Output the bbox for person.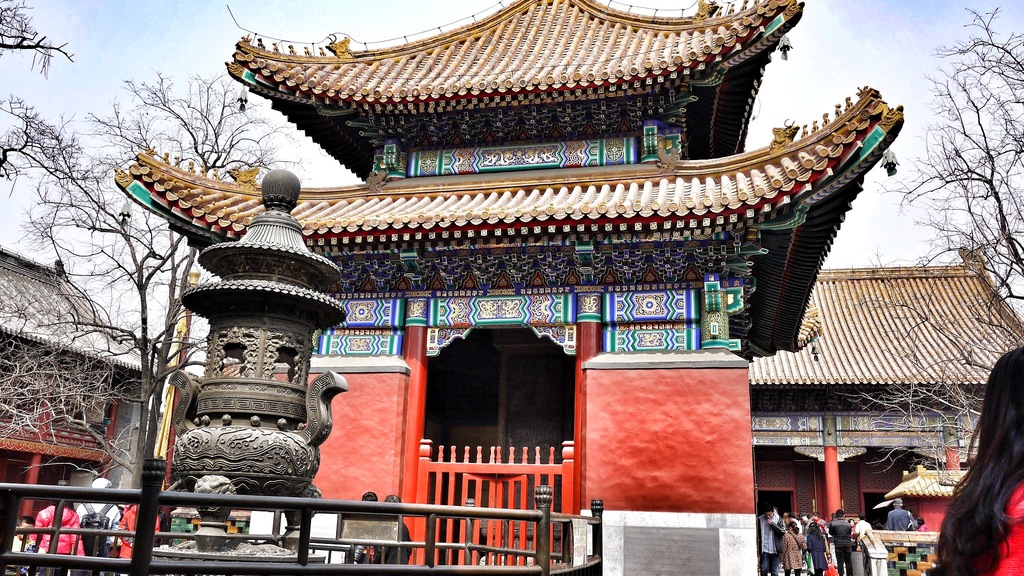
372 494 411 561.
